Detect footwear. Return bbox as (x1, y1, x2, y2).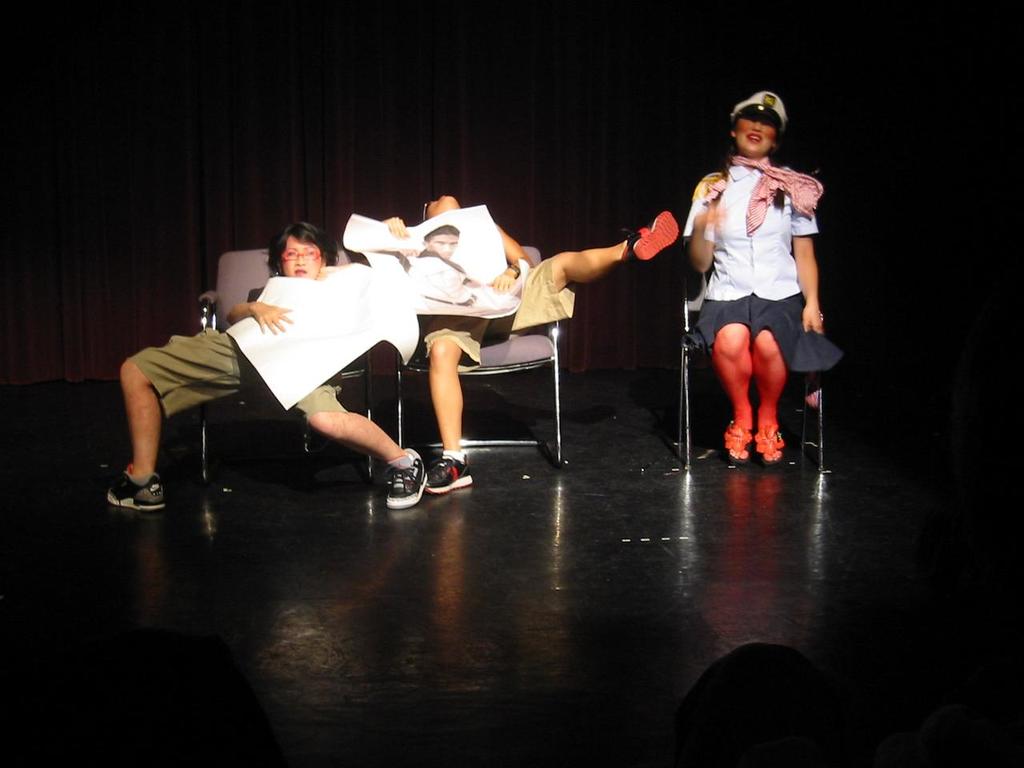
(719, 418, 753, 465).
